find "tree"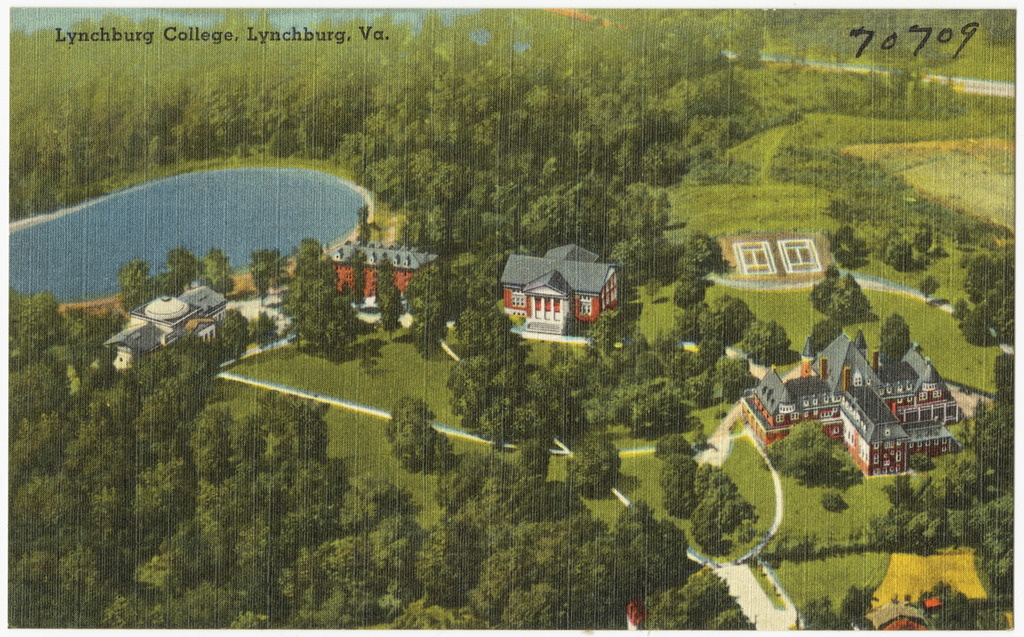
<bbox>652, 431, 711, 455</bbox>
